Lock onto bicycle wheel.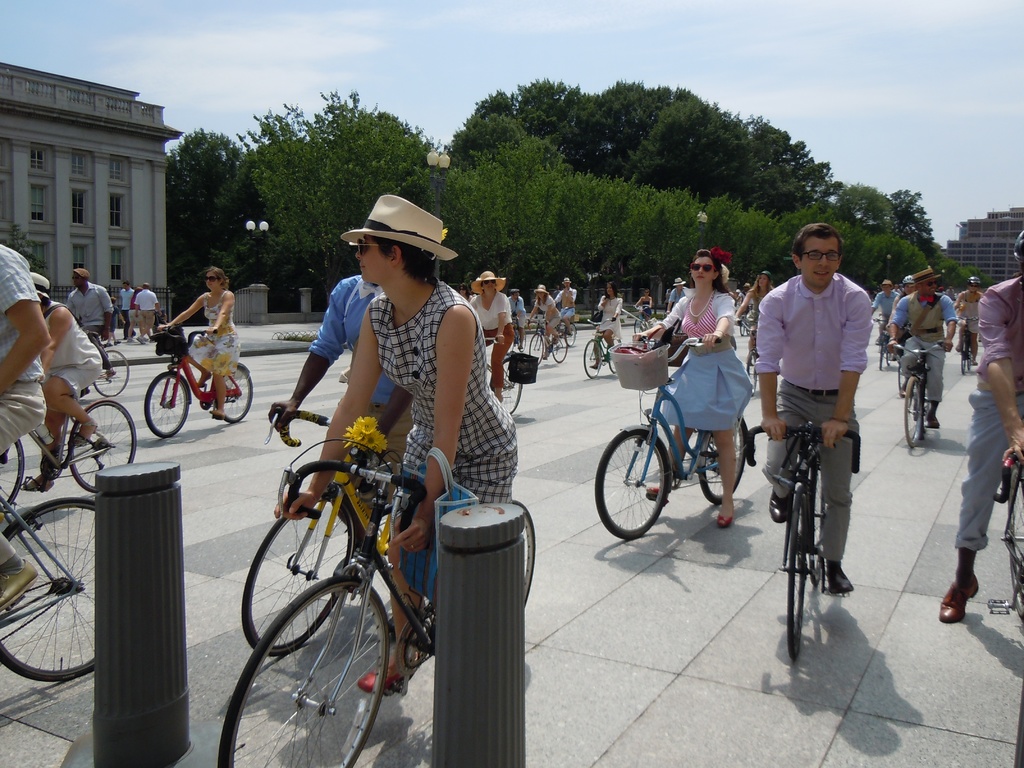
Locked: {"x1": 595, "y1": 430, "x2": 674, "y2": 541}.
